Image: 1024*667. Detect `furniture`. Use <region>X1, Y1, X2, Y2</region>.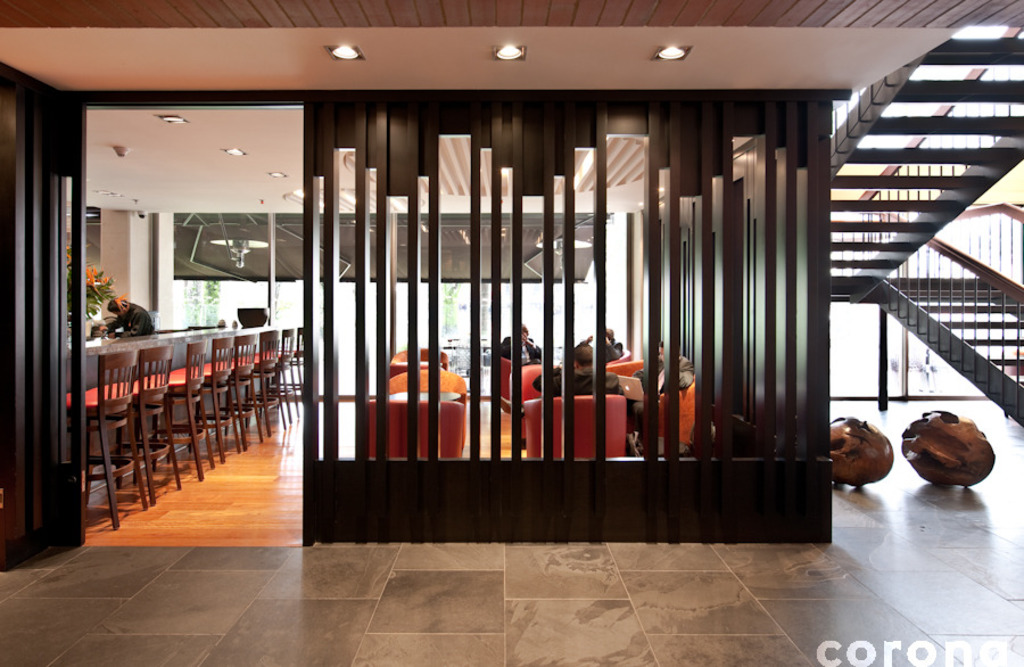
<region>387, 346, 452, 378</region>.
